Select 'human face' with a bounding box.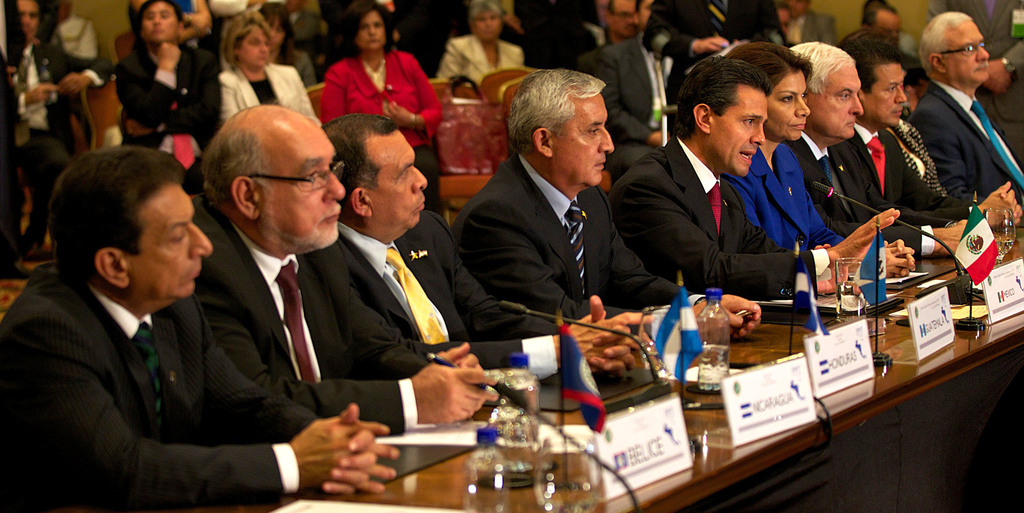
474,3,499,42.
